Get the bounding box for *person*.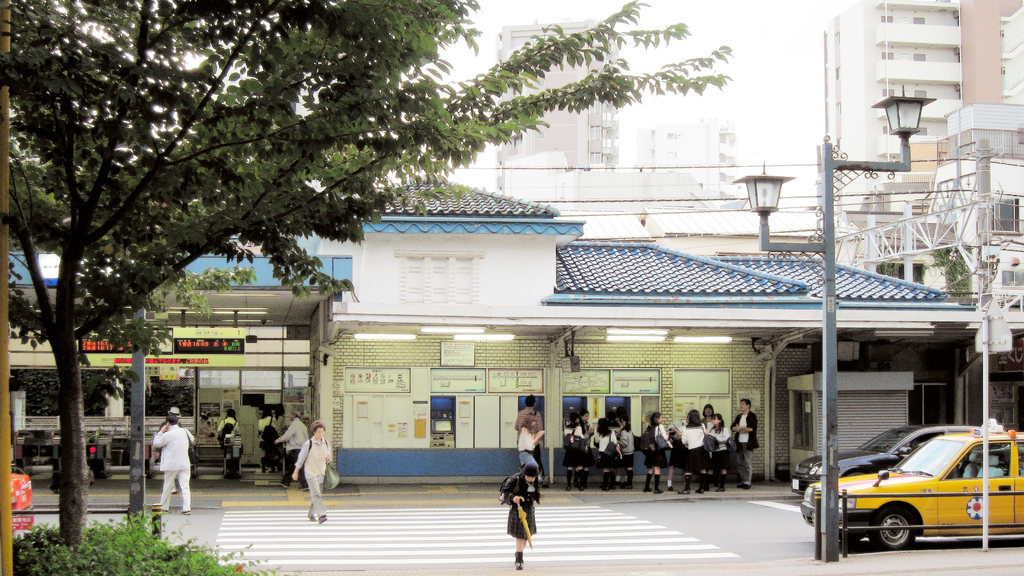
{"x1": 568, "y1": 412, "x2": 591, "y2": 485}.
